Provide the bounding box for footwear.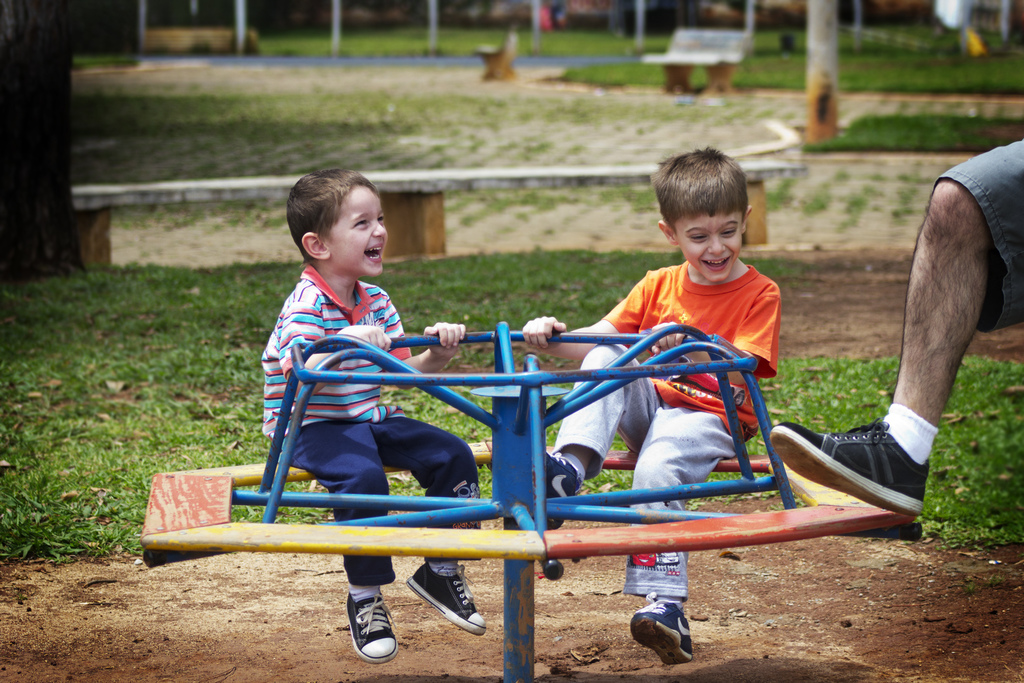
pyautogui.locateOnScreen(348, 593, 400, 666).
